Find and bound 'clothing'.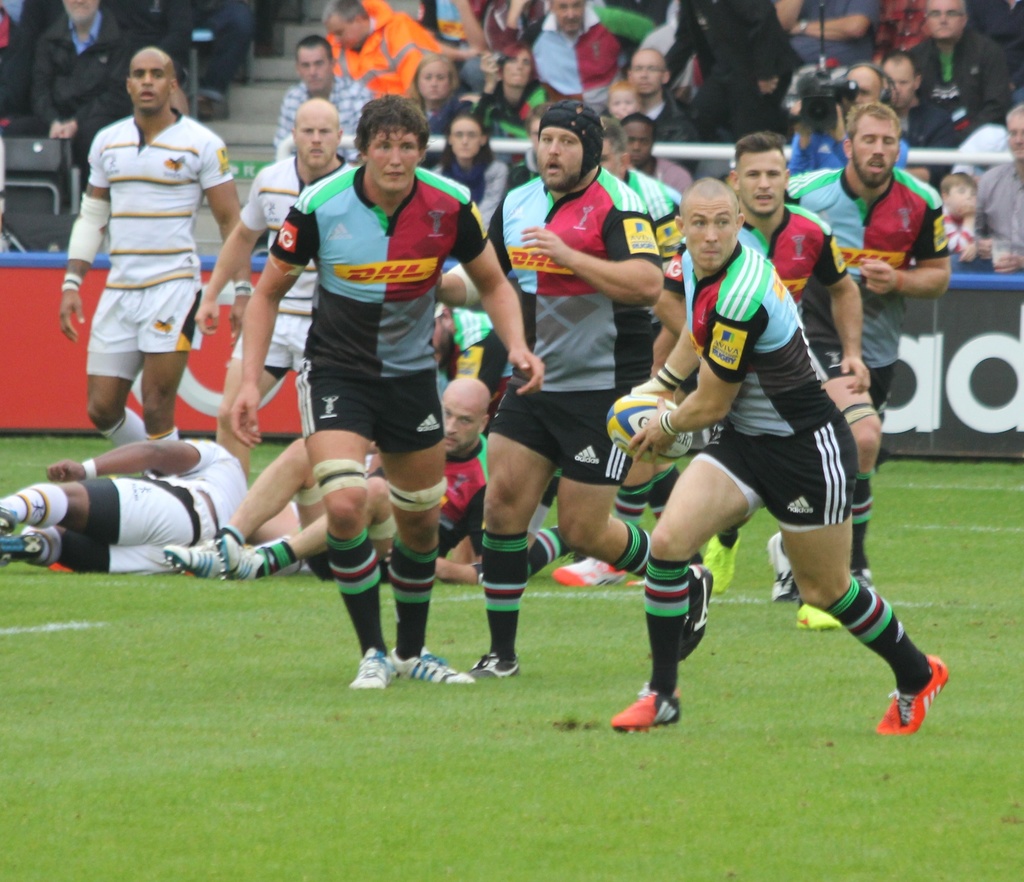
Bound: detection(526, 10, 626, 95).
